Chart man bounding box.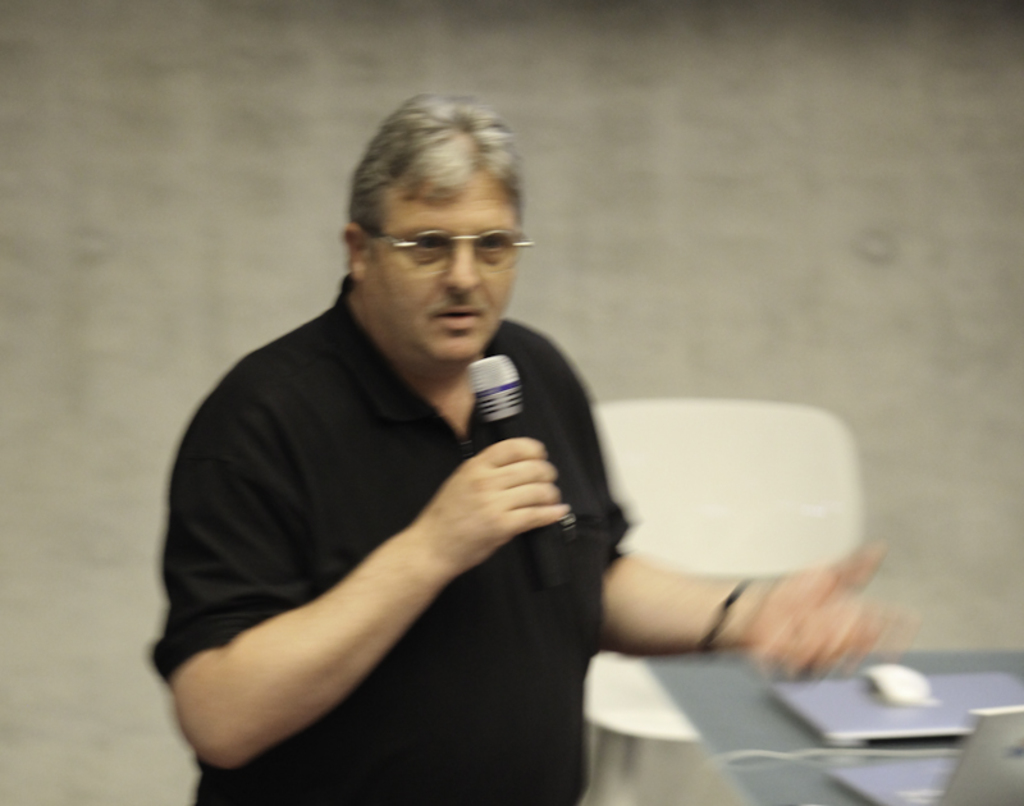
Charted: <bbox>146, 90, 909, 805</bbox>.
